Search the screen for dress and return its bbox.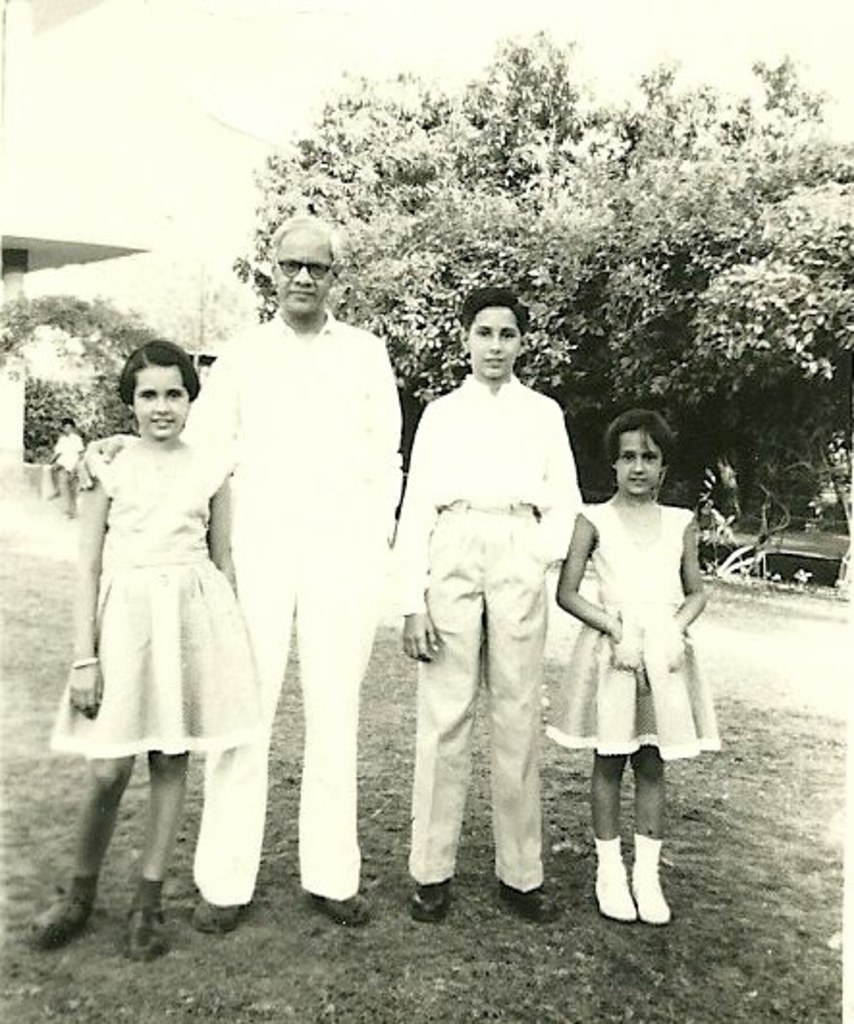
Found: (x1=42, y1=438, x2=260, y2=760).
